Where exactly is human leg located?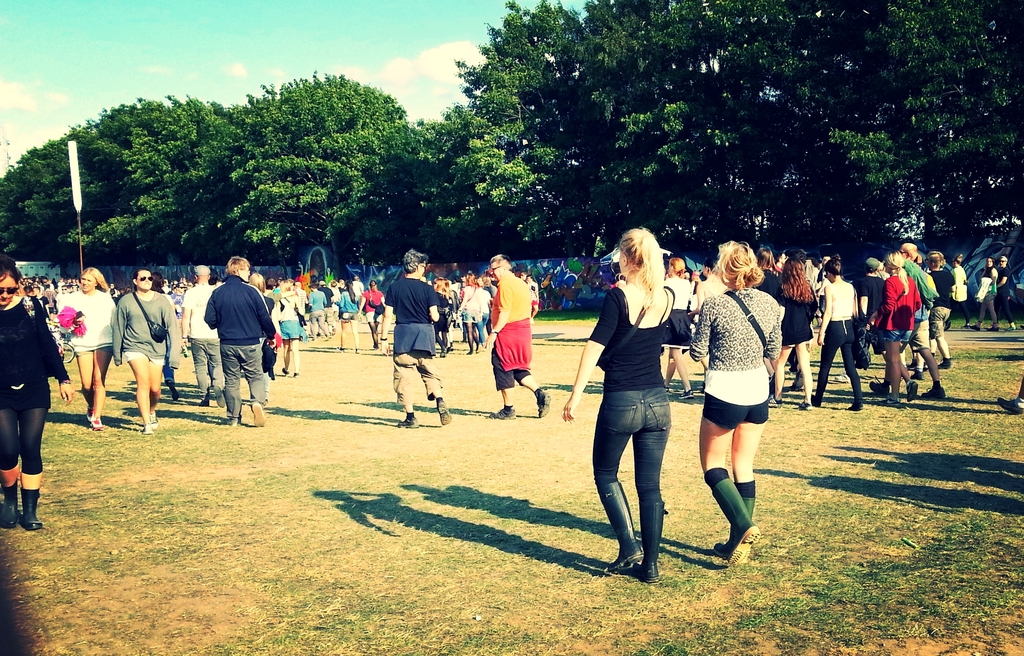
Its bounding box is bbox(243, 337, 268, 421).
